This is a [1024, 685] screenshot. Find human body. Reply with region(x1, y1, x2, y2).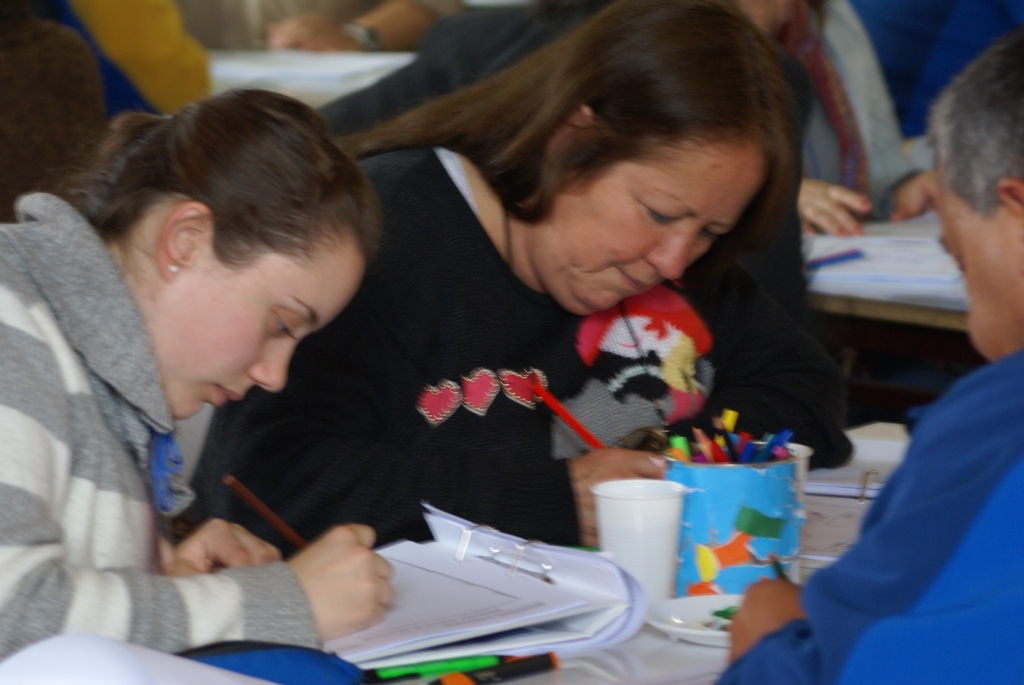
region(720, 345, 1023, 684).
